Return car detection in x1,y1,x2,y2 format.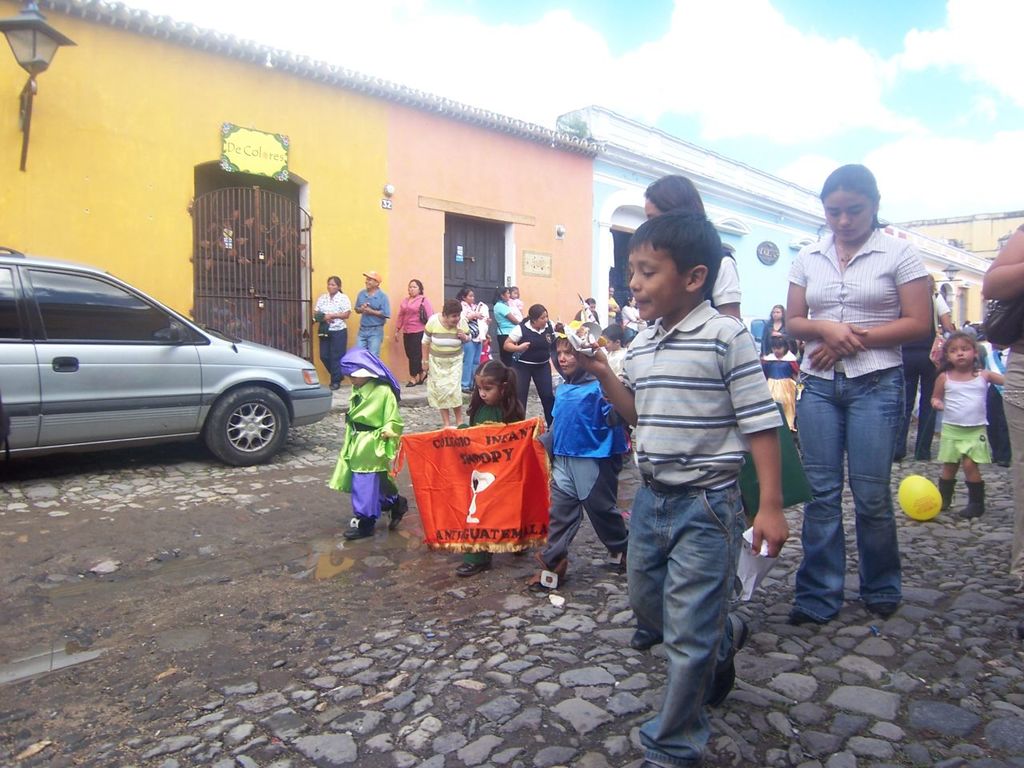
740,315,772,354.
